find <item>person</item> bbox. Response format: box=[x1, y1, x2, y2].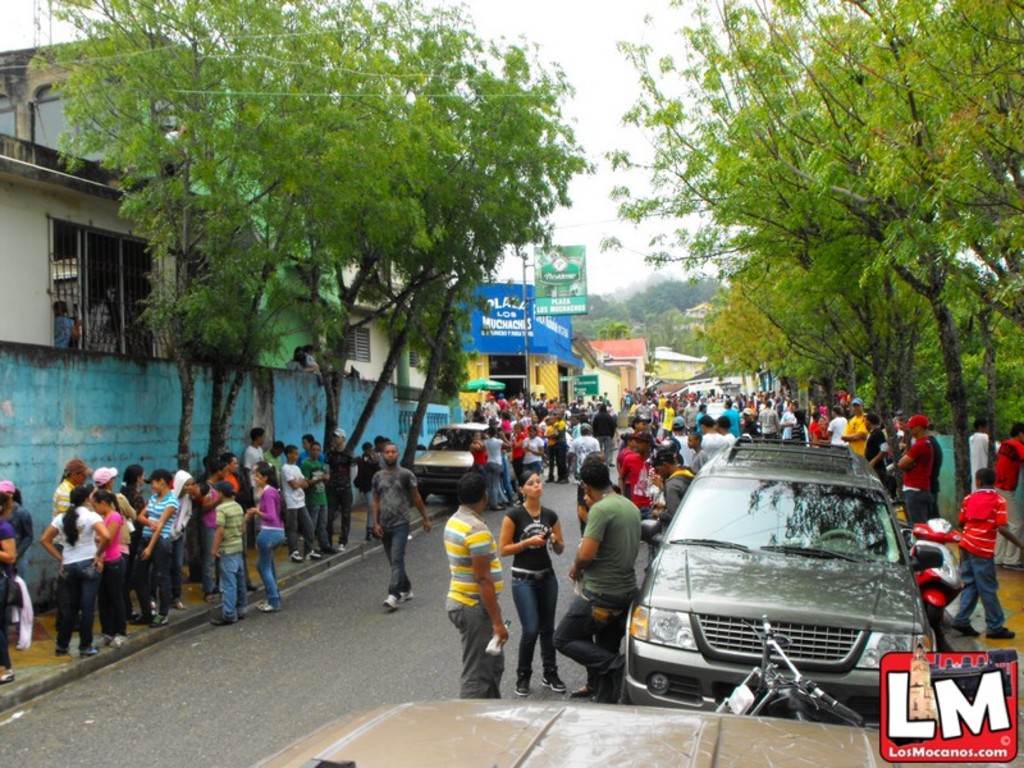
box=[495, 470, 562, 698].
